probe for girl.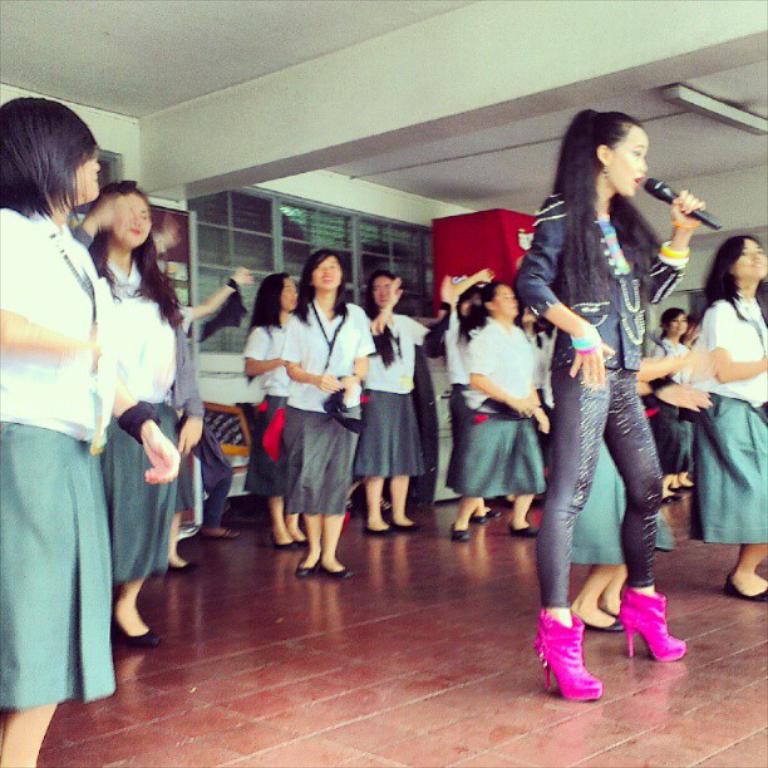
Probe result: rect(512, 107, 705, 701).
